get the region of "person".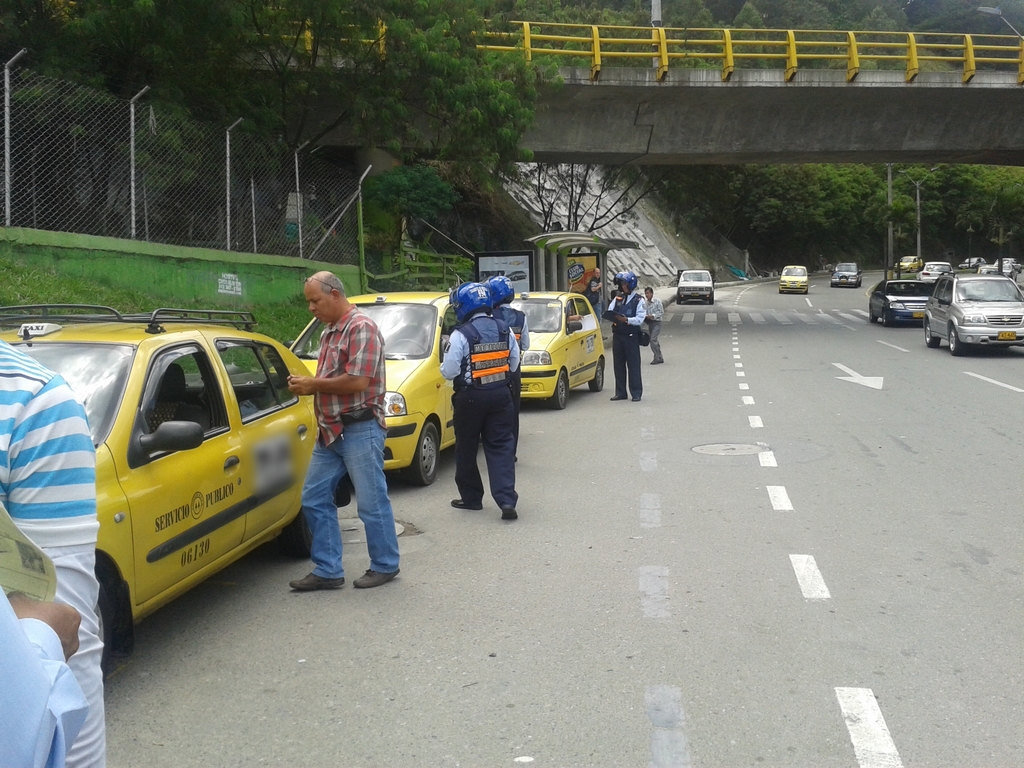
[637, 285, 665, 367].
